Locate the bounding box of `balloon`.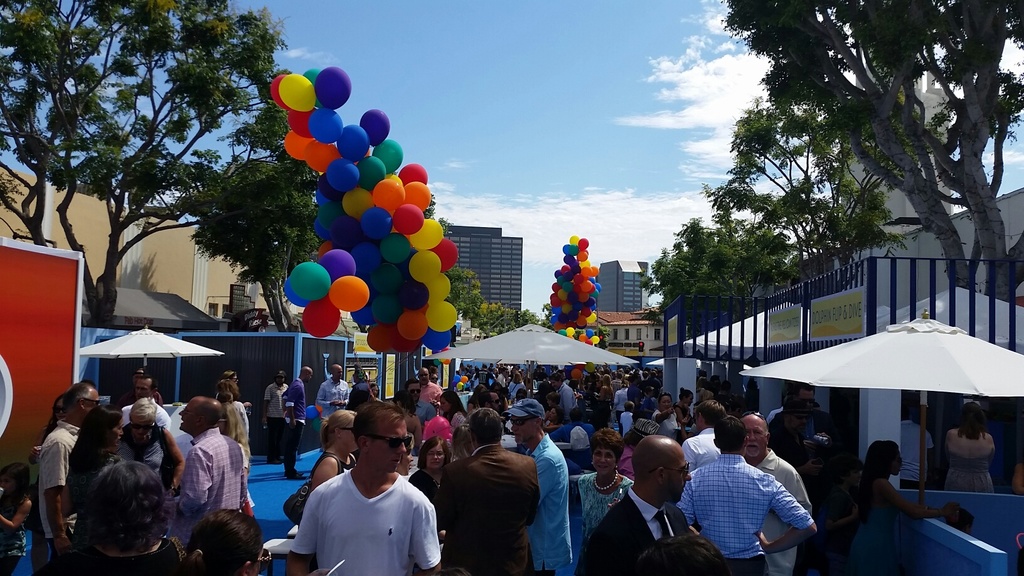
Bounding box: bbox=[409, 218, 445, 250].
